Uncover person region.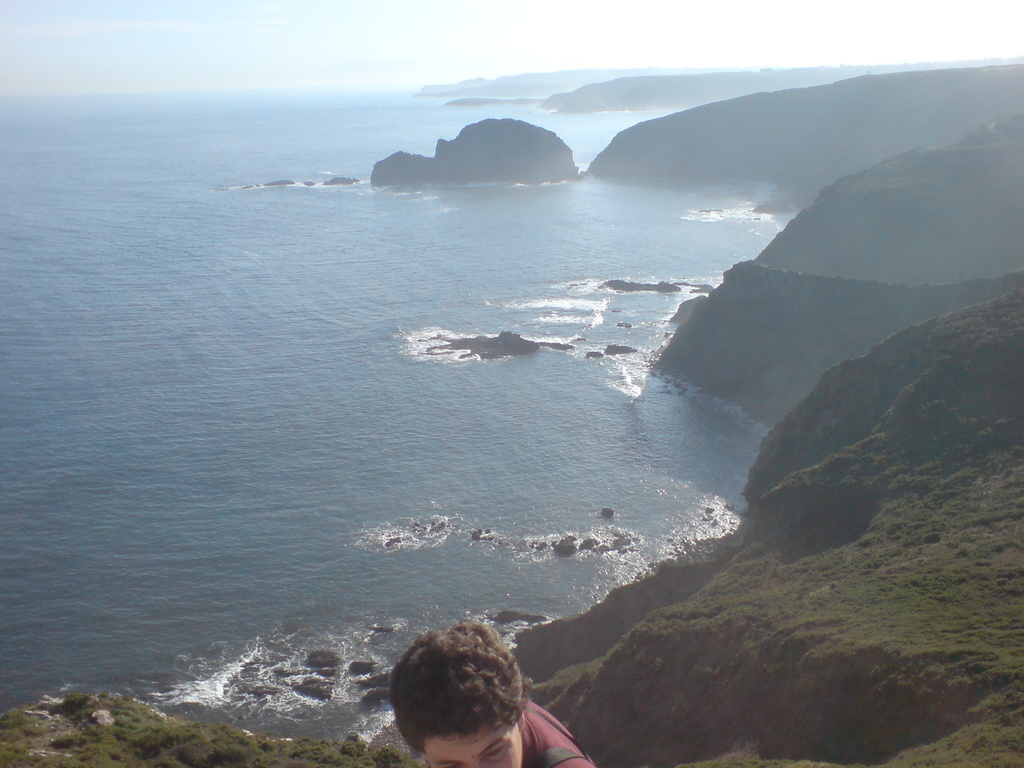
Uncovered: {"x1": 387, "y1": 622, "x2": 606, "y2": 767}.
